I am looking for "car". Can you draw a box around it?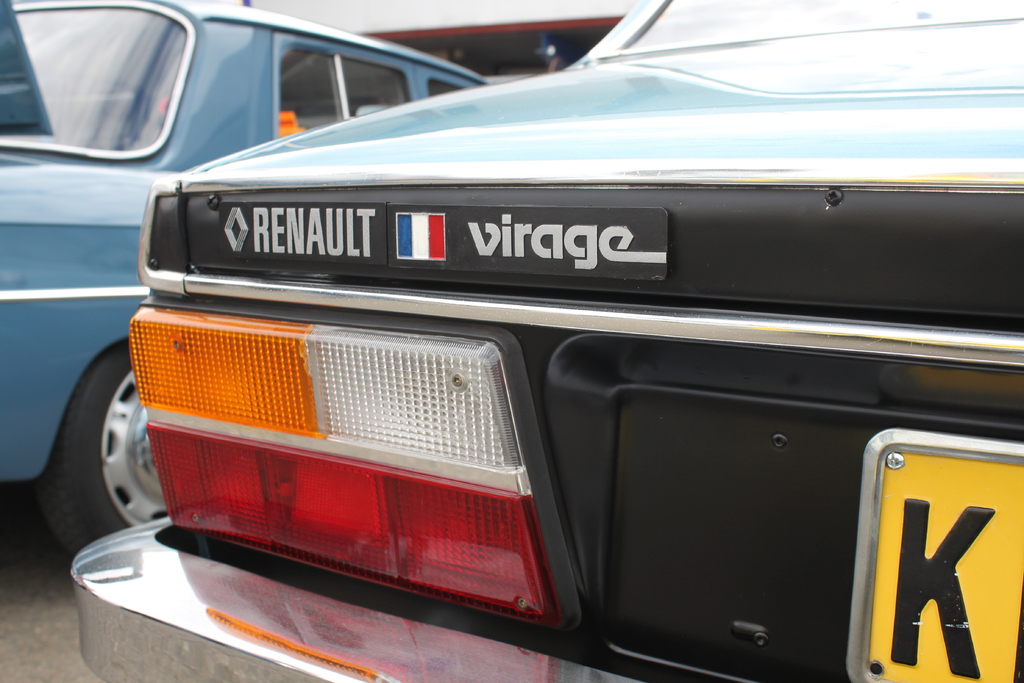
Sure, the bounding box is detection(0, 0, 497, 570).
